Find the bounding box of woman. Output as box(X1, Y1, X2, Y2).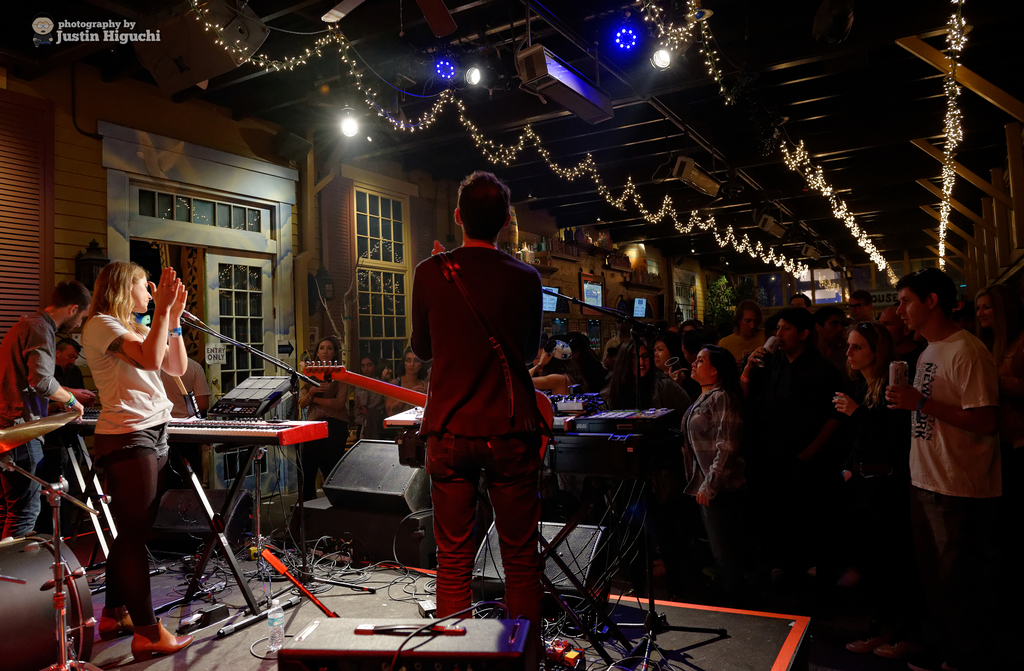
box(295, 331, 355, 496).
